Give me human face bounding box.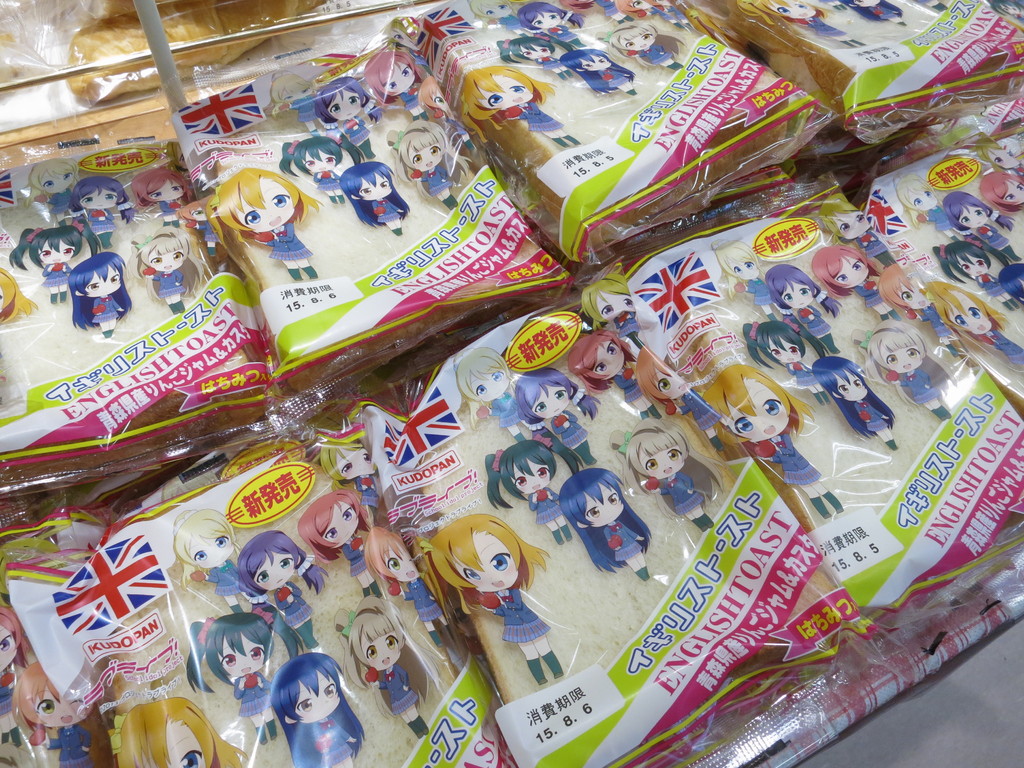
250/552/300/595.
